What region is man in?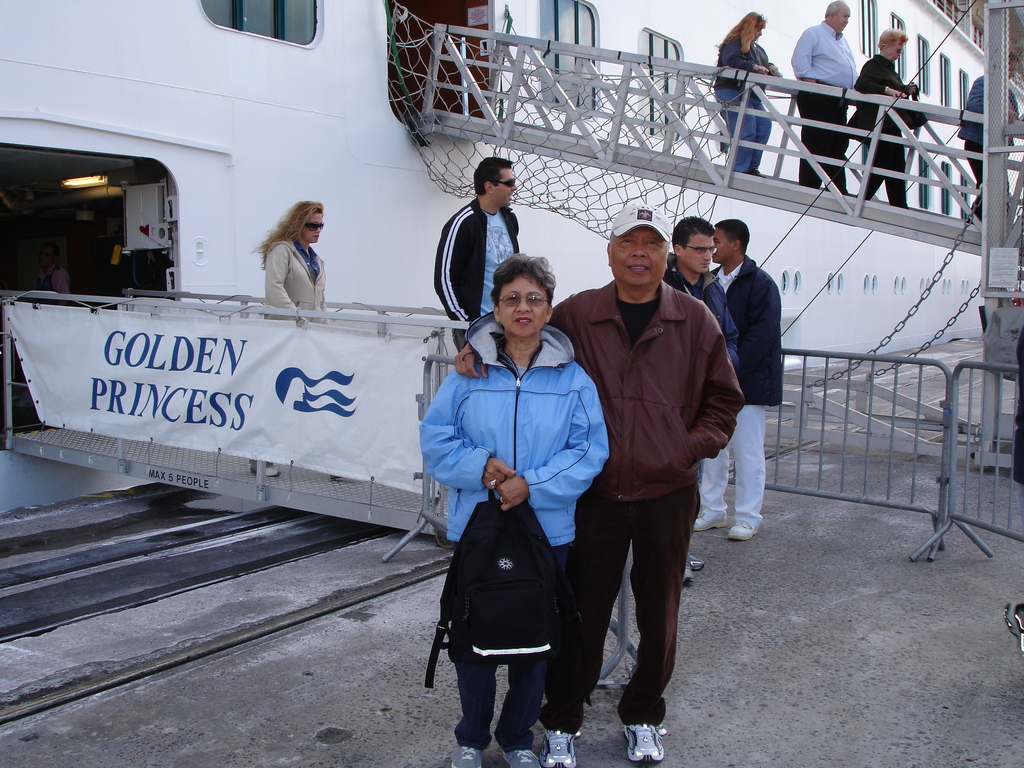
crop(787, 0, 860, 204).
